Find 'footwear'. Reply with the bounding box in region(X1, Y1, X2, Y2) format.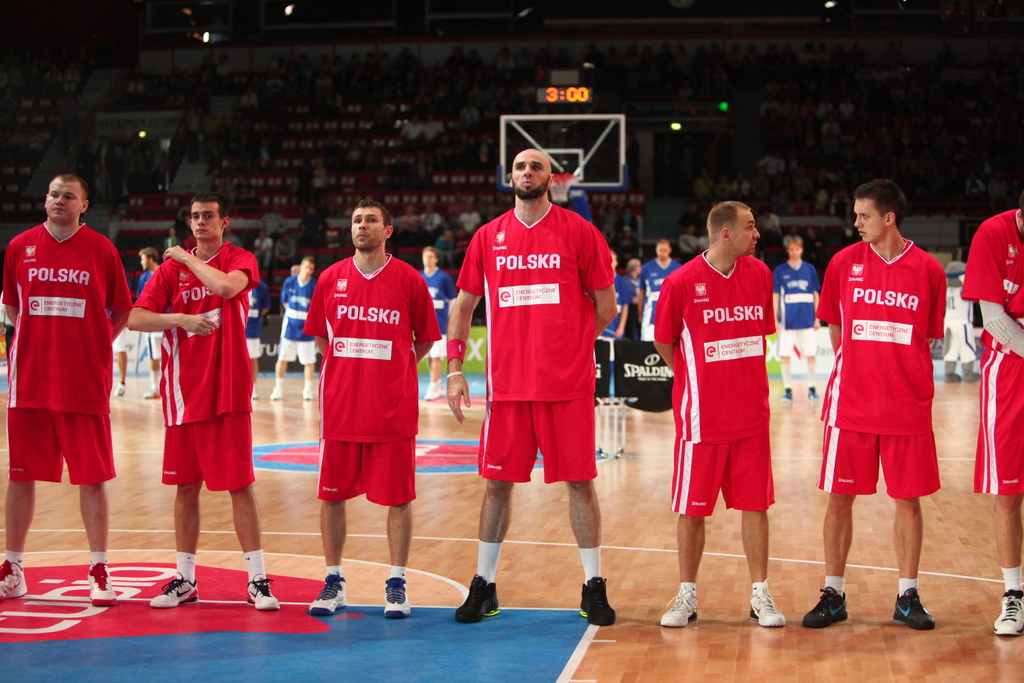
region(385, 572, 416, 617).
